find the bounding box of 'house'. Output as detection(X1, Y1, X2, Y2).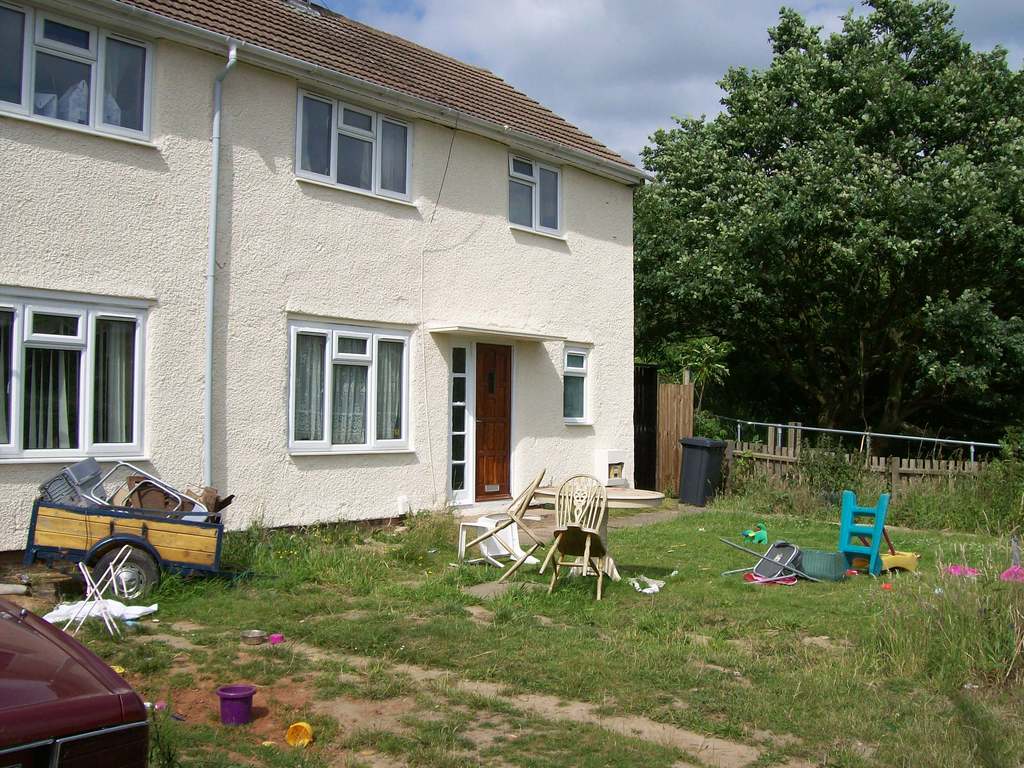
detection(44, 0, 710, 599).
